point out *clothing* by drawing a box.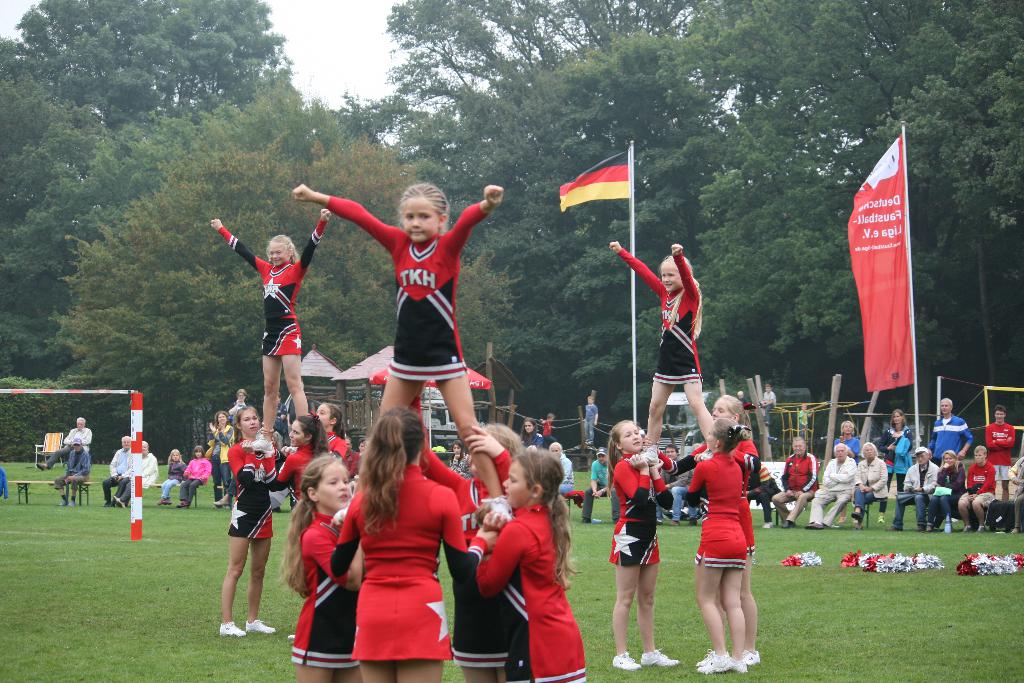
(left=324, top=193, right=488, bottom=387).
